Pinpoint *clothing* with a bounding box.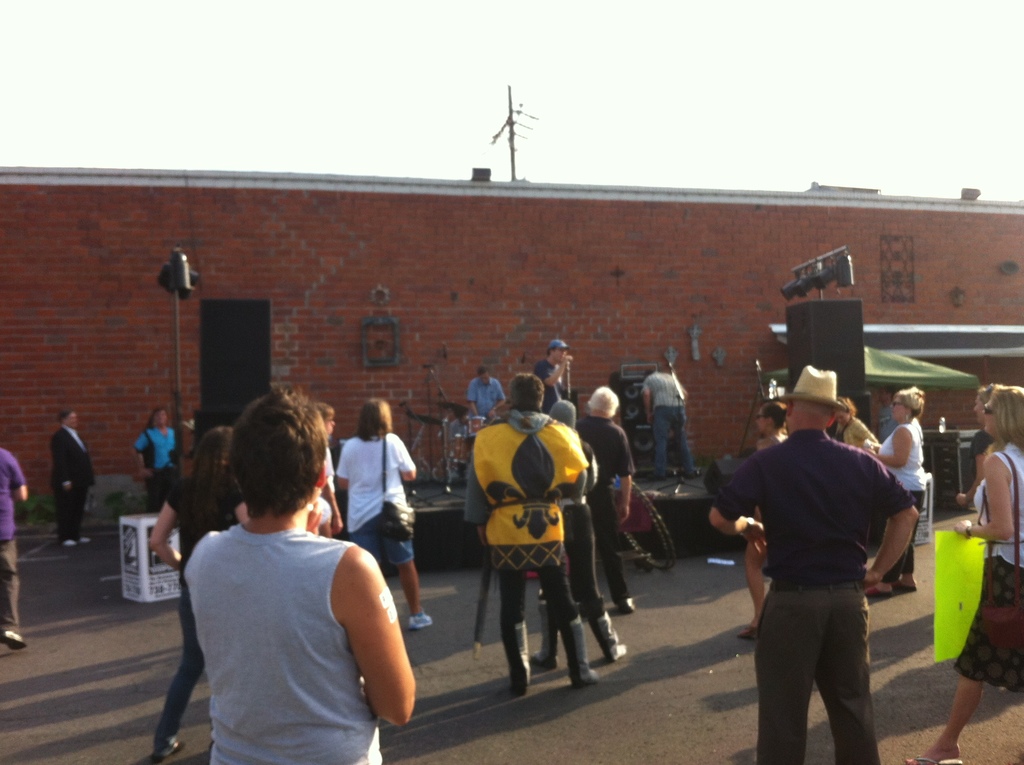
box(0, 446, 22, 630).
